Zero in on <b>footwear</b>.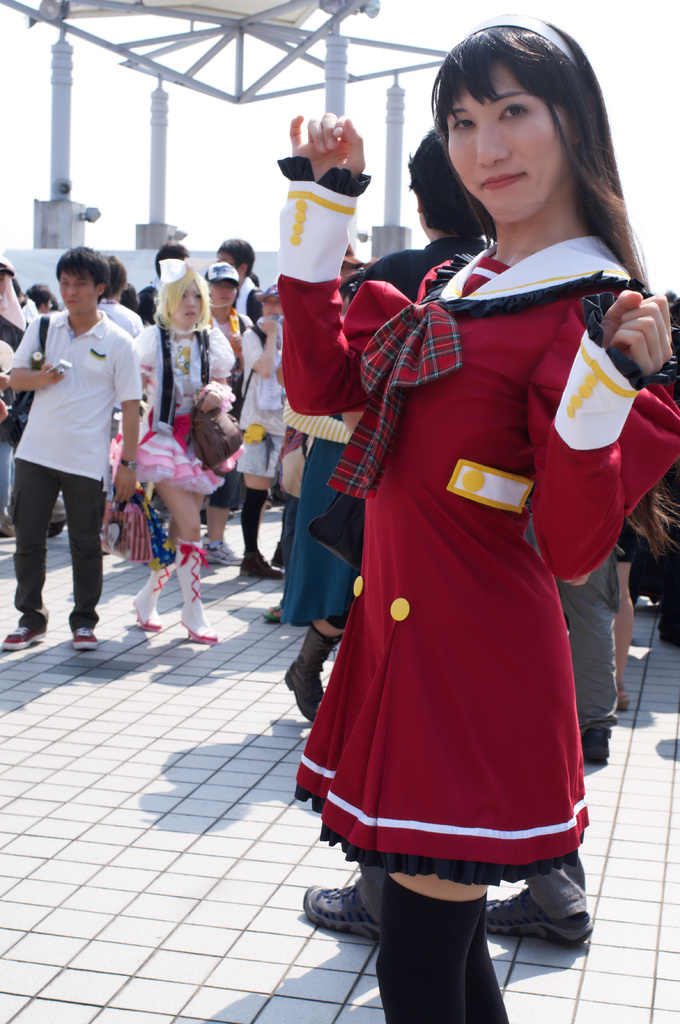
Zeroed in: pyautogui.locateOnScreen(65, 627, 103, 655).
